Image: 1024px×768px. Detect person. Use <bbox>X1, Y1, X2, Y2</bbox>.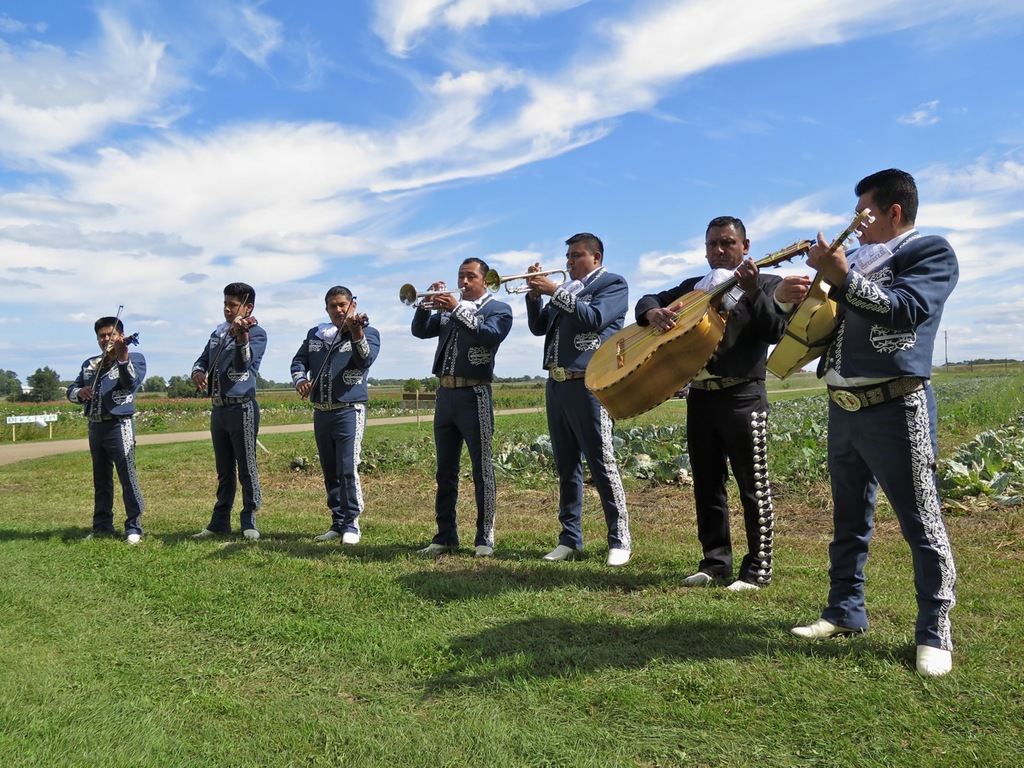
<bbox>519, 234, 626, 567</bbox>.
